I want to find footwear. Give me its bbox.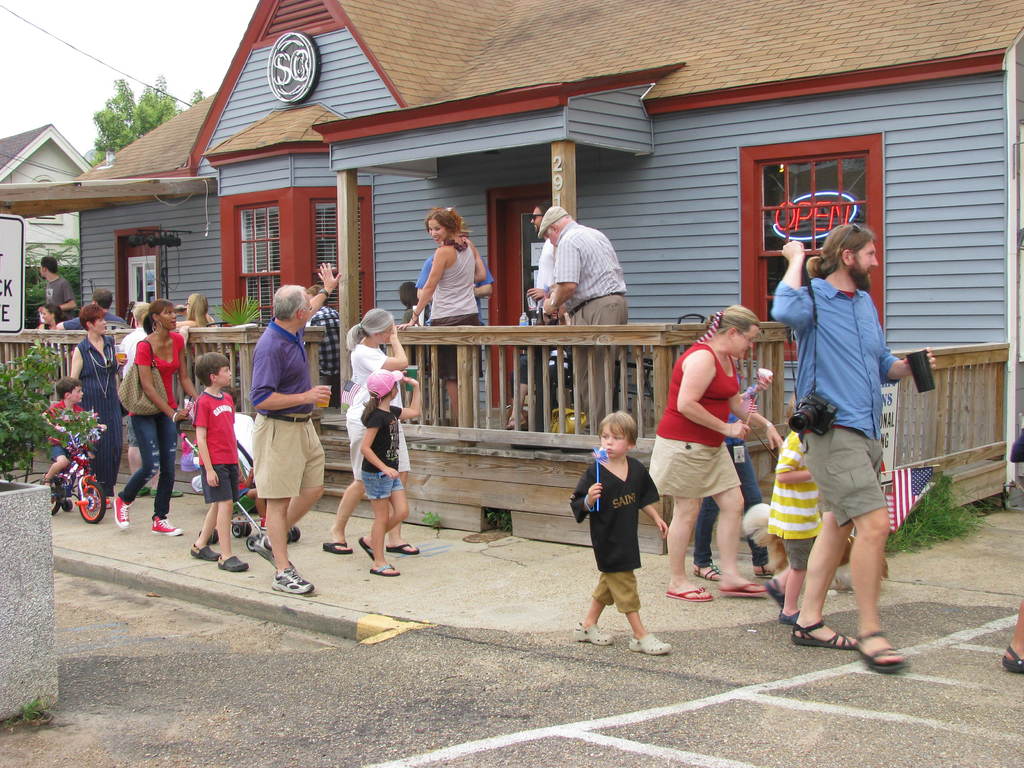
locate(767, 582, 785, 609).
